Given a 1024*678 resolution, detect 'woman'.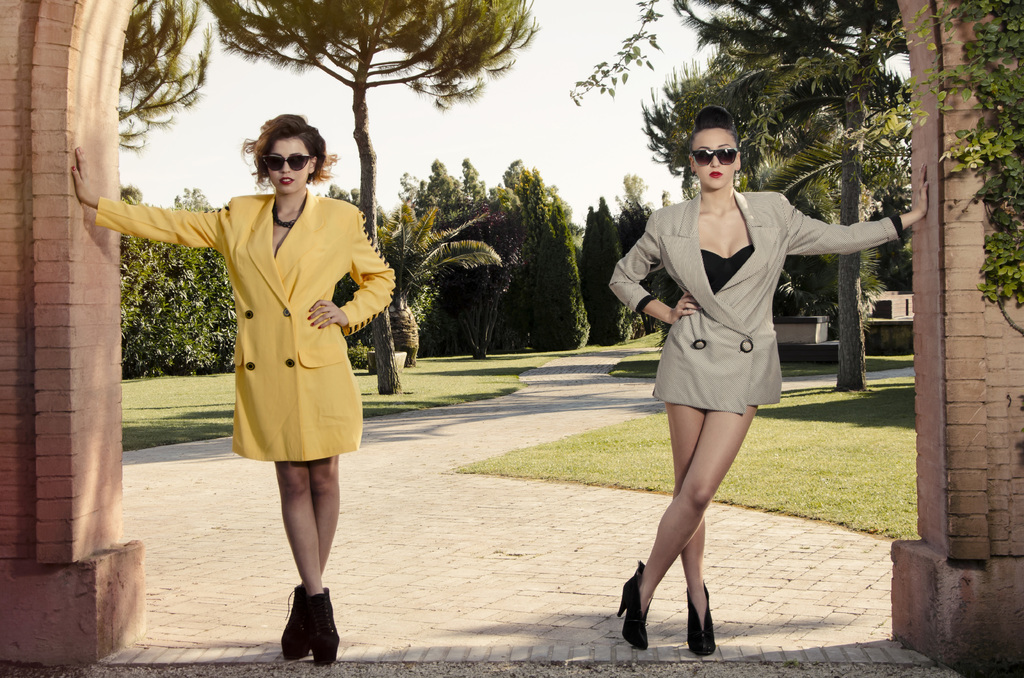
bbox=(70, 115, 398, 665).
